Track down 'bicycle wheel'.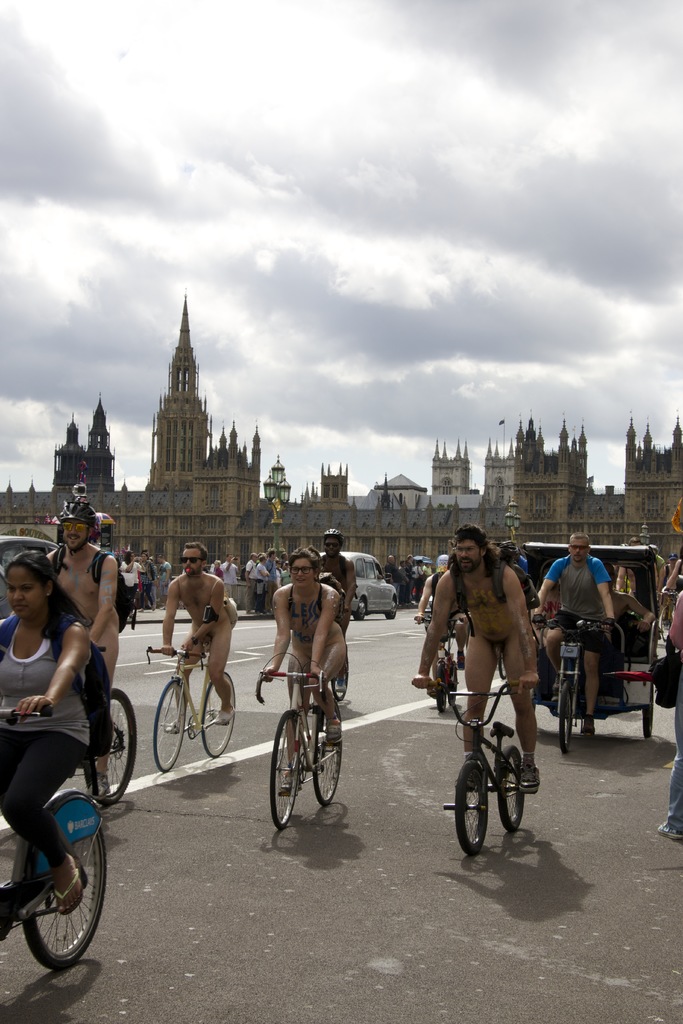
Tracked to x1=316 y1=704 x2=340 y2=803.
